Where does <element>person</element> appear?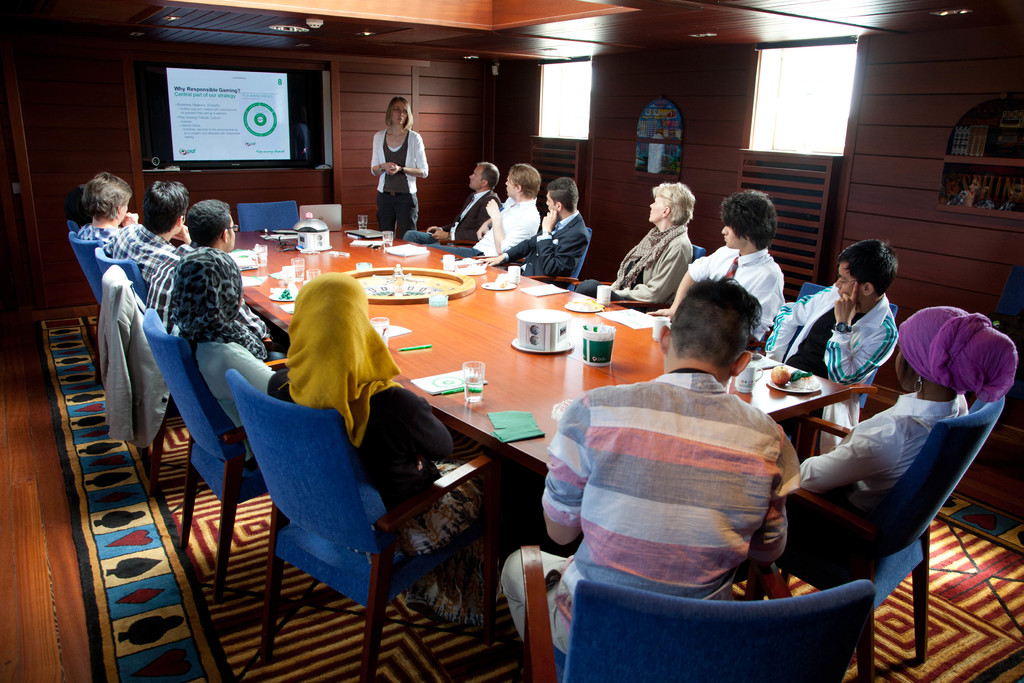
Appears at {"x1": 464, "y1": 164, "x2": 540, "y2": 265}.
